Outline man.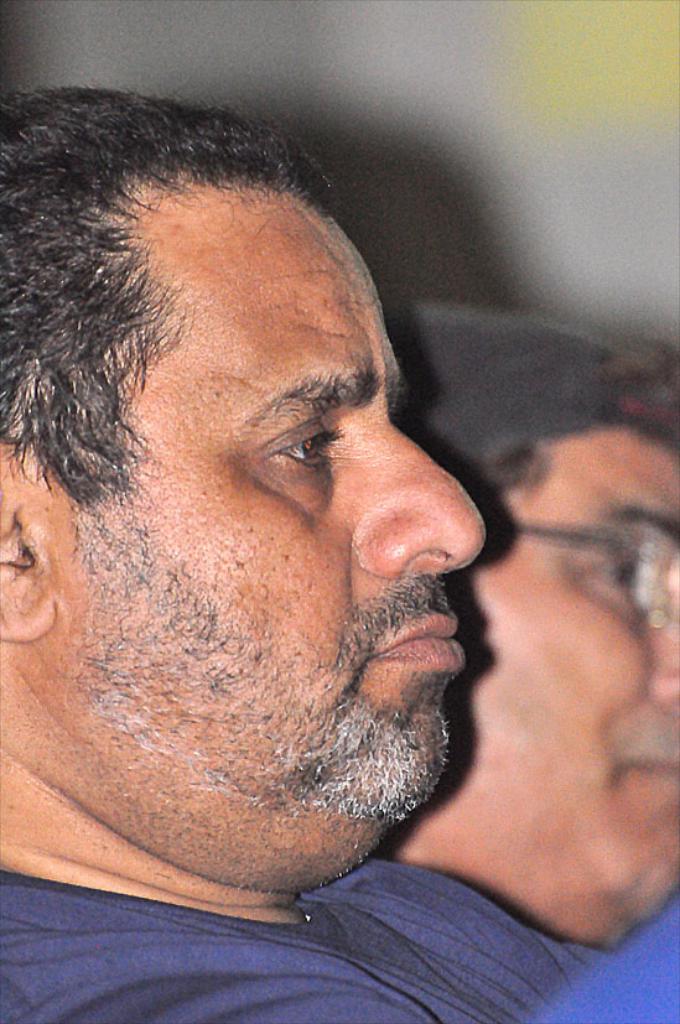
Outline: [left=0, top=119, right=597, bottom=984].
